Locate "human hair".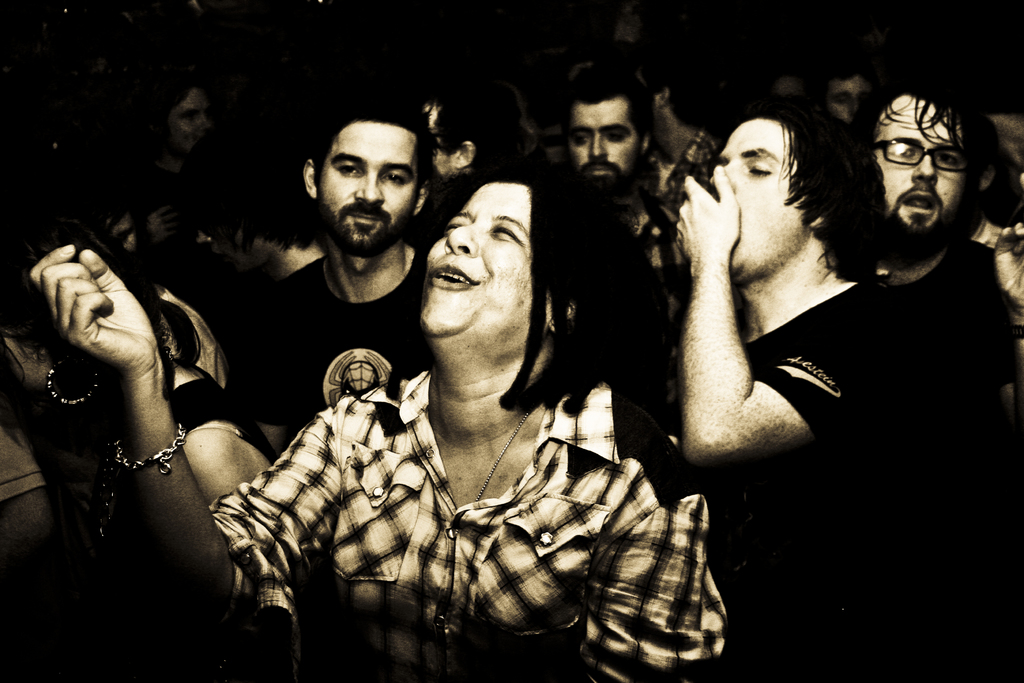
Bounding box: [434,94,522,172].
